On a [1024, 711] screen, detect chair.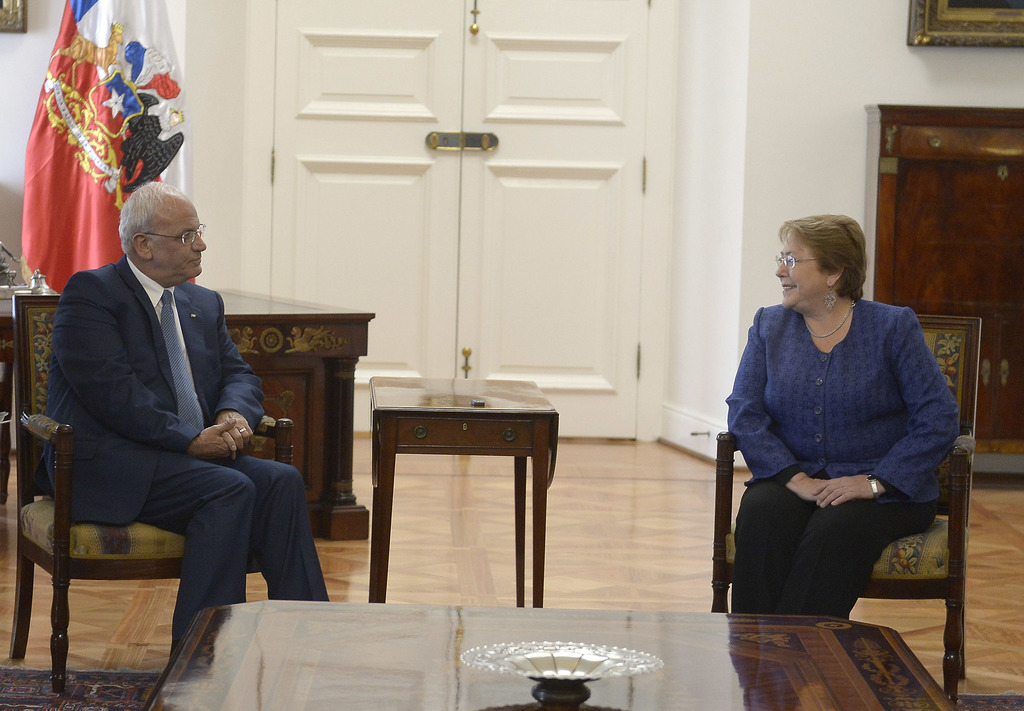
select_region(8, 294, 294, 692).
